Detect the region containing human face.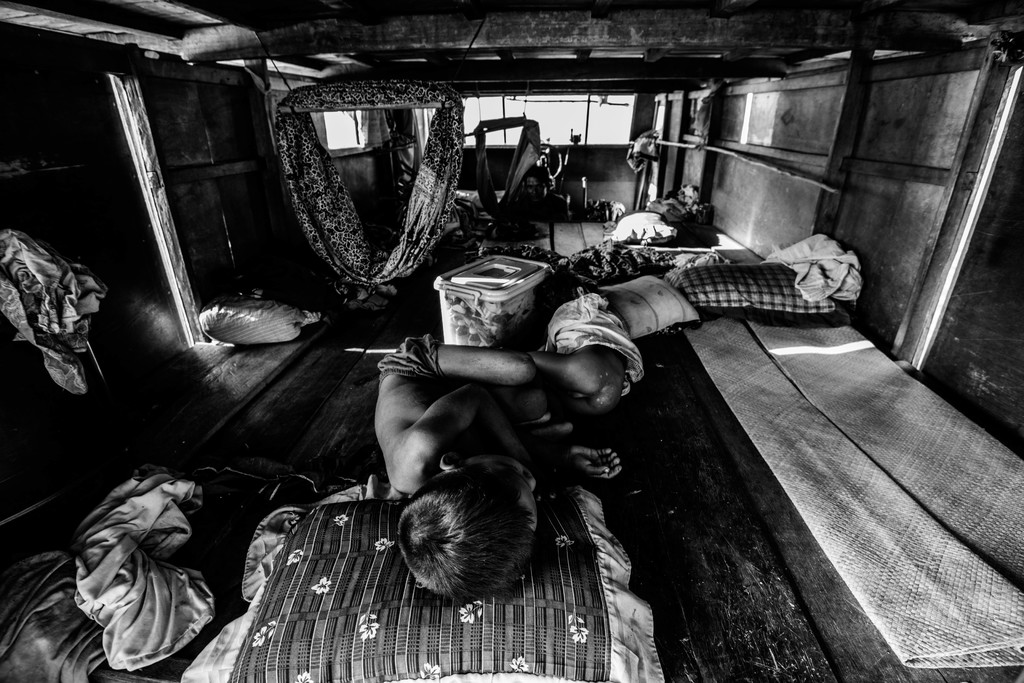
468, 456, 539, 522.
